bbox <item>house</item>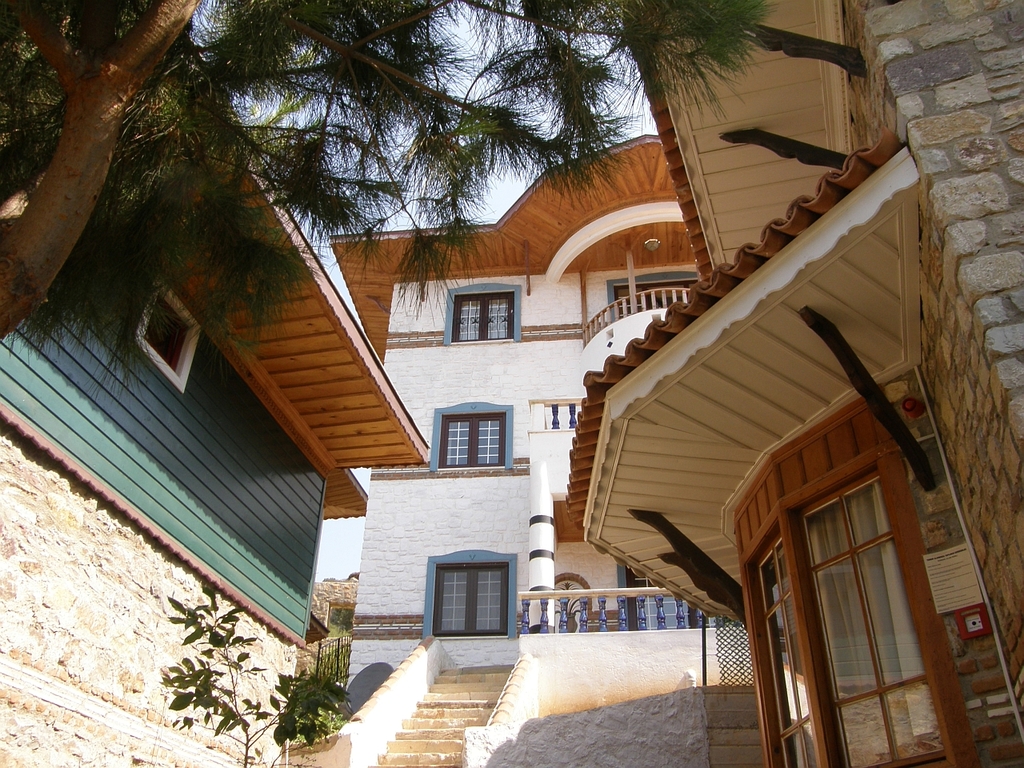
<region>542, 0, 1023, 767</region>
